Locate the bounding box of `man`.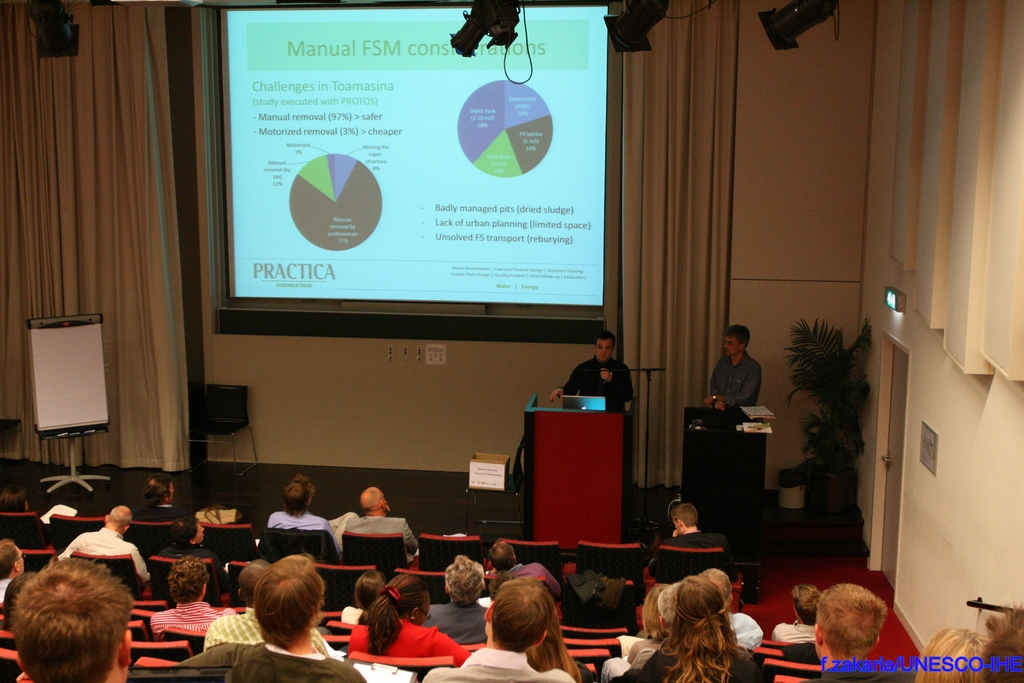
Bounding box: rect(421, 553, 497, 653).
